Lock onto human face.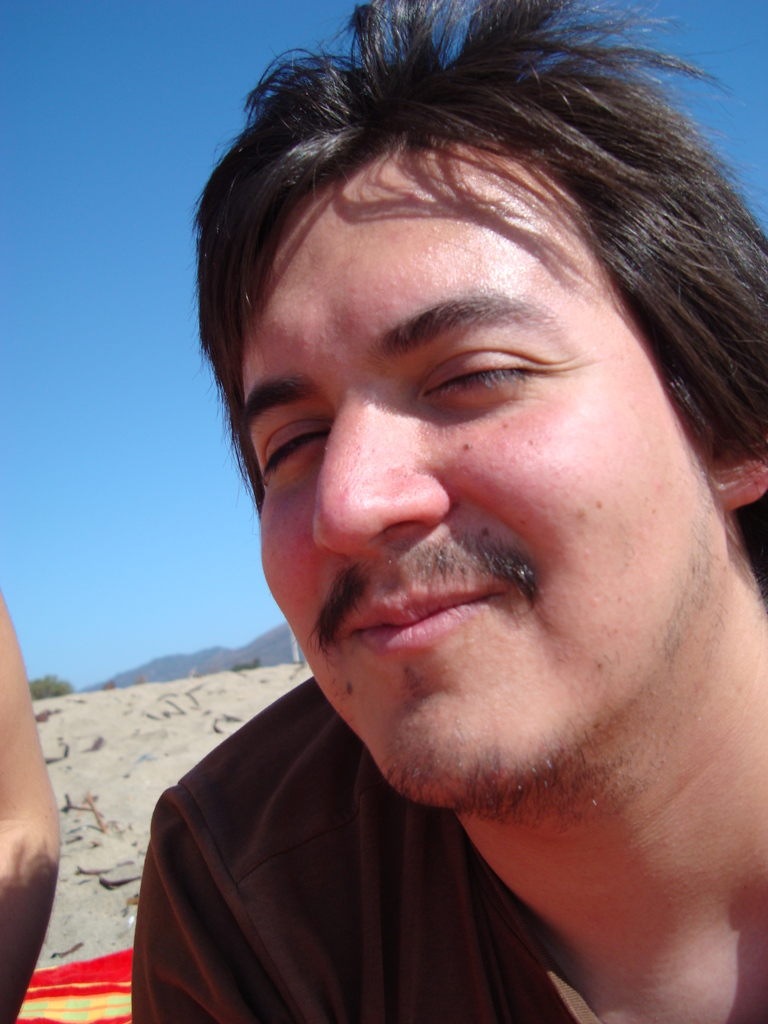
Locked: left=252, top=138, right=724, bottom=808.
